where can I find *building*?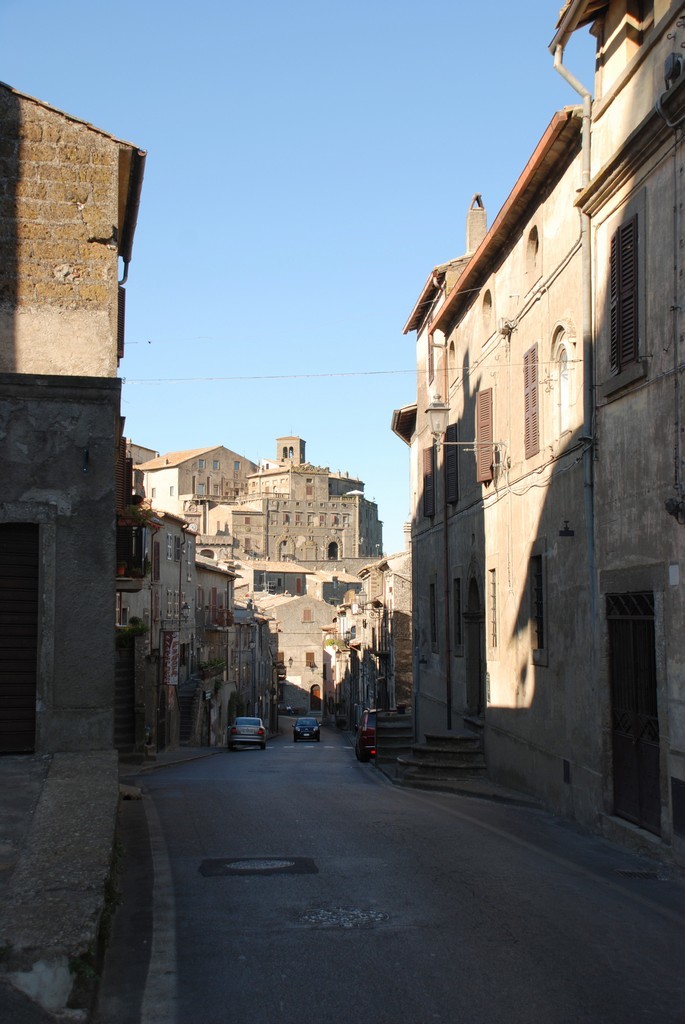
You can find it at <bbox>133, 446, 251, 531</bbox>.
